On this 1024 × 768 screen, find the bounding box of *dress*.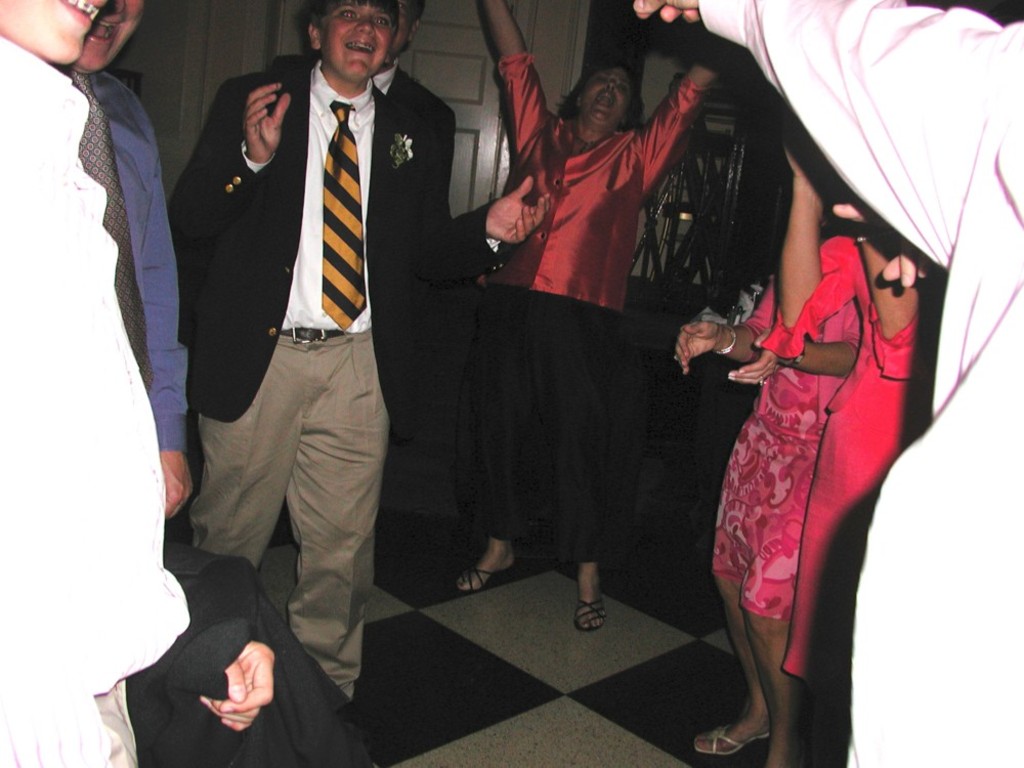
Bounding box: {"x1": 710, "y1": 254, "x2": 863, "y2": 621}.
